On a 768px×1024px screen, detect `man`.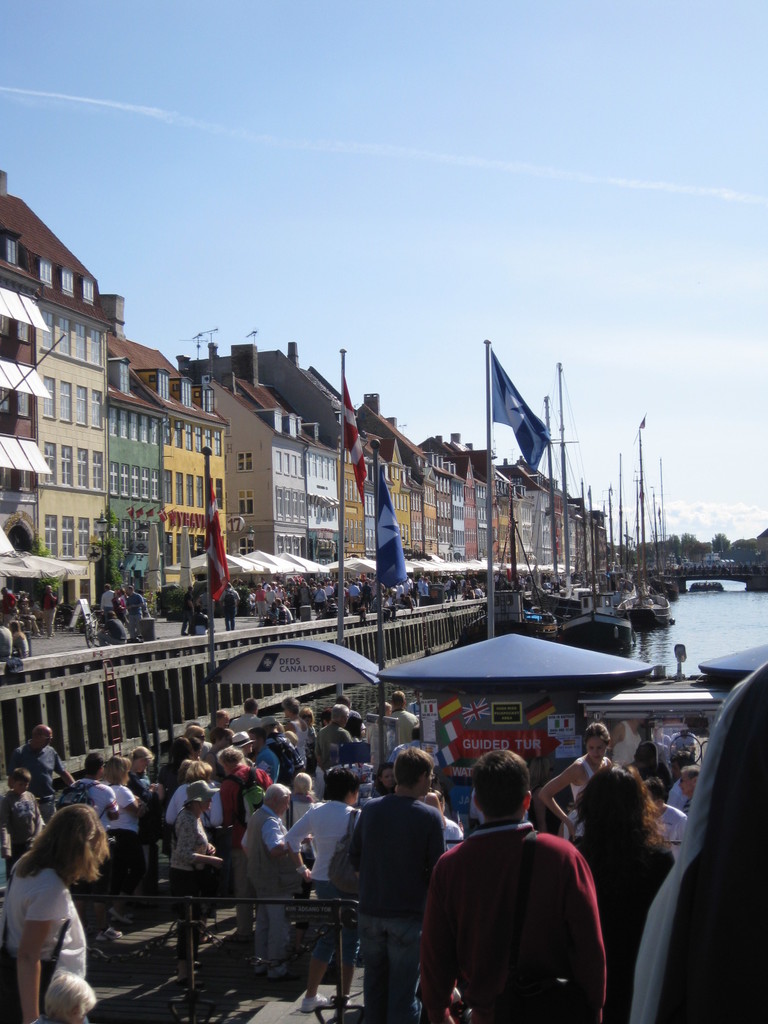
bbox=[37, 579, 61, 640].
